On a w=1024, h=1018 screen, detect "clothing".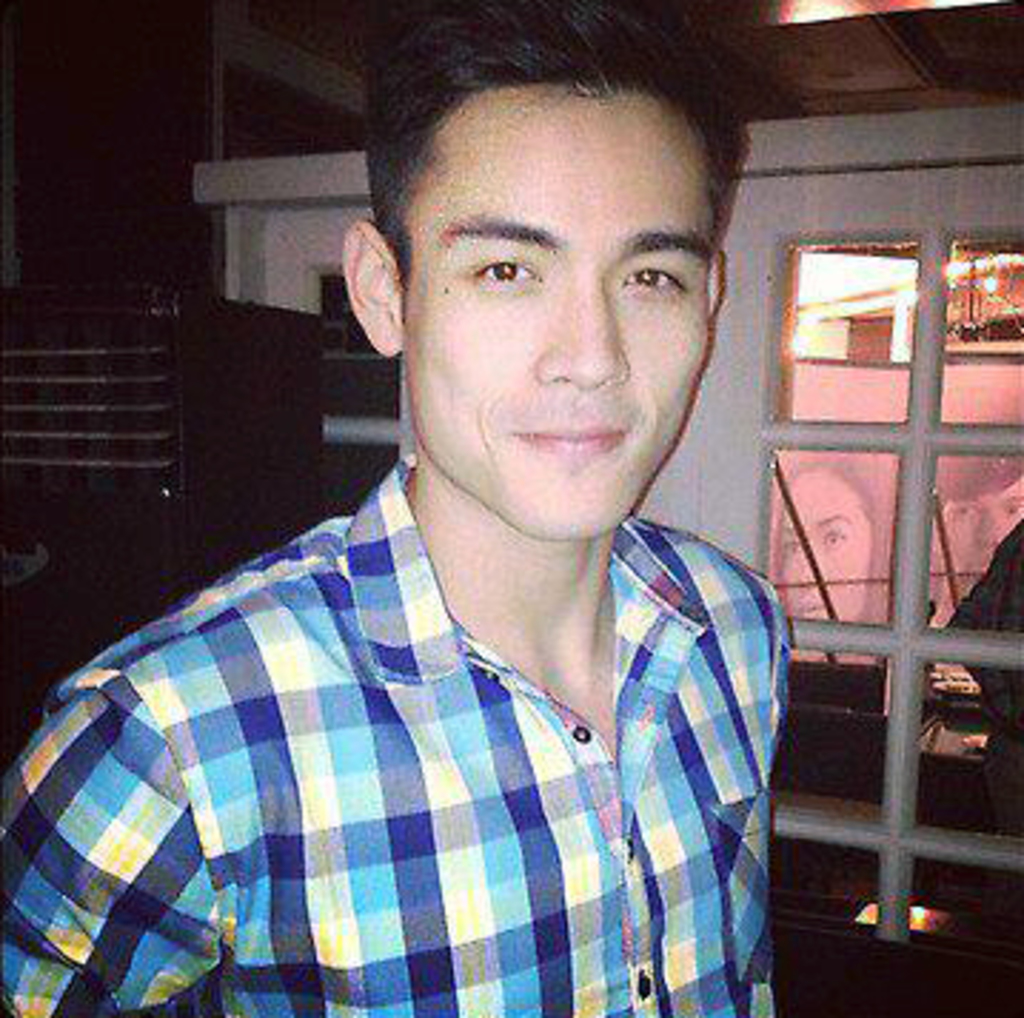
bbox(46, 442, 804, 989).
